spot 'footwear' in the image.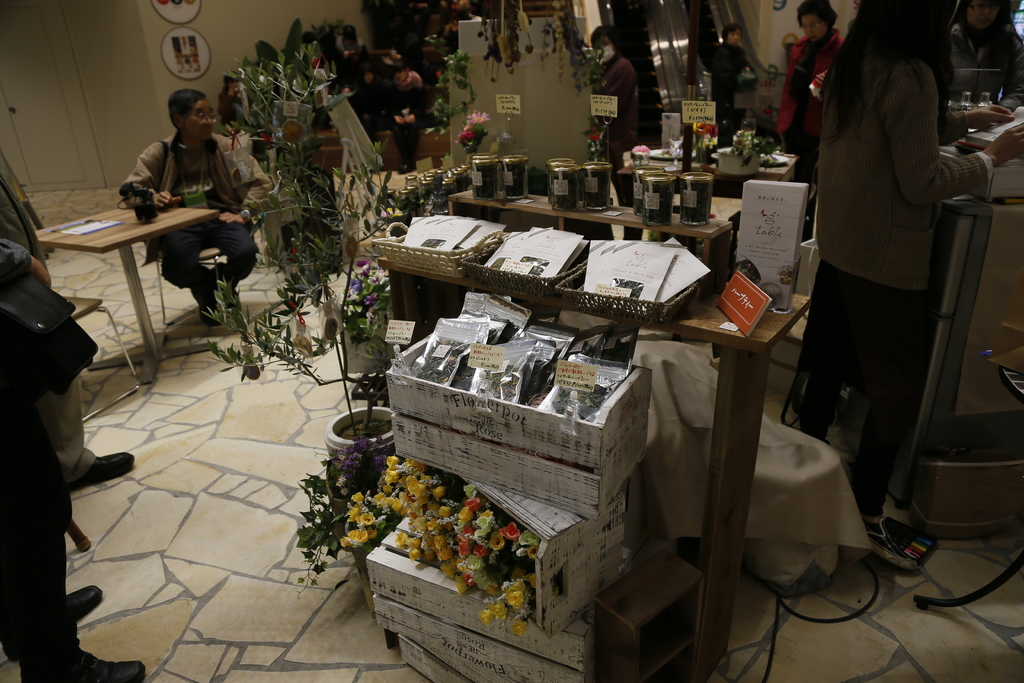
'footwear' found at pyautogui.locateOnScreen(68, 449, 134, 497).
